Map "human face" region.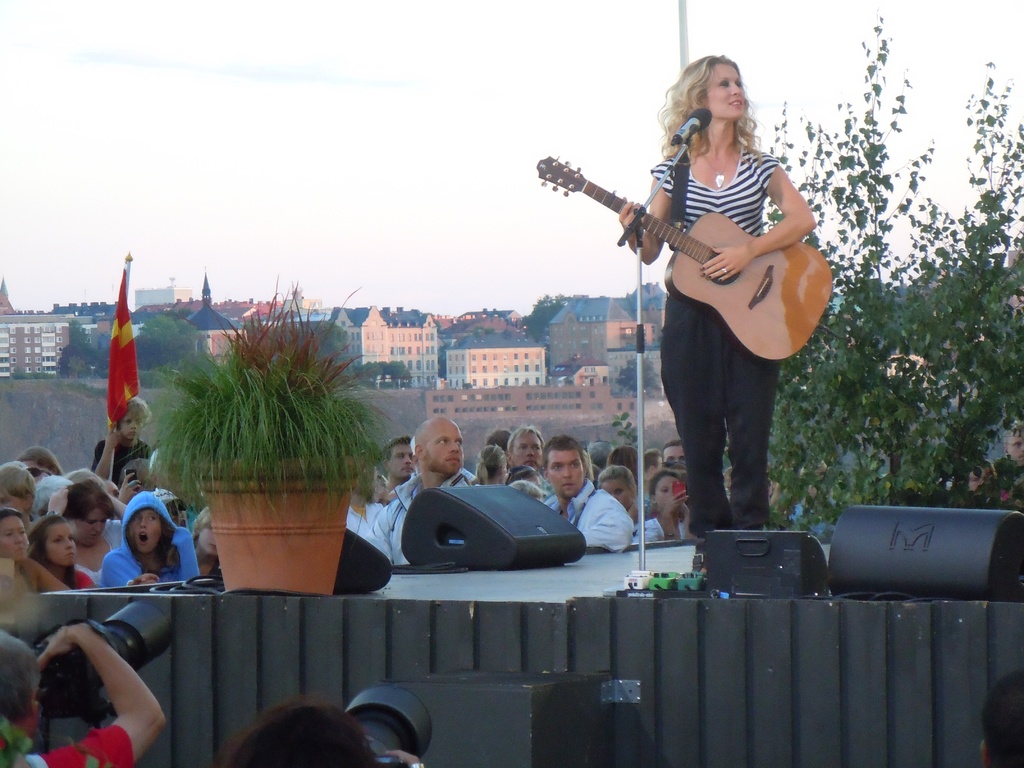
Mapped to 49 523 84 569.
